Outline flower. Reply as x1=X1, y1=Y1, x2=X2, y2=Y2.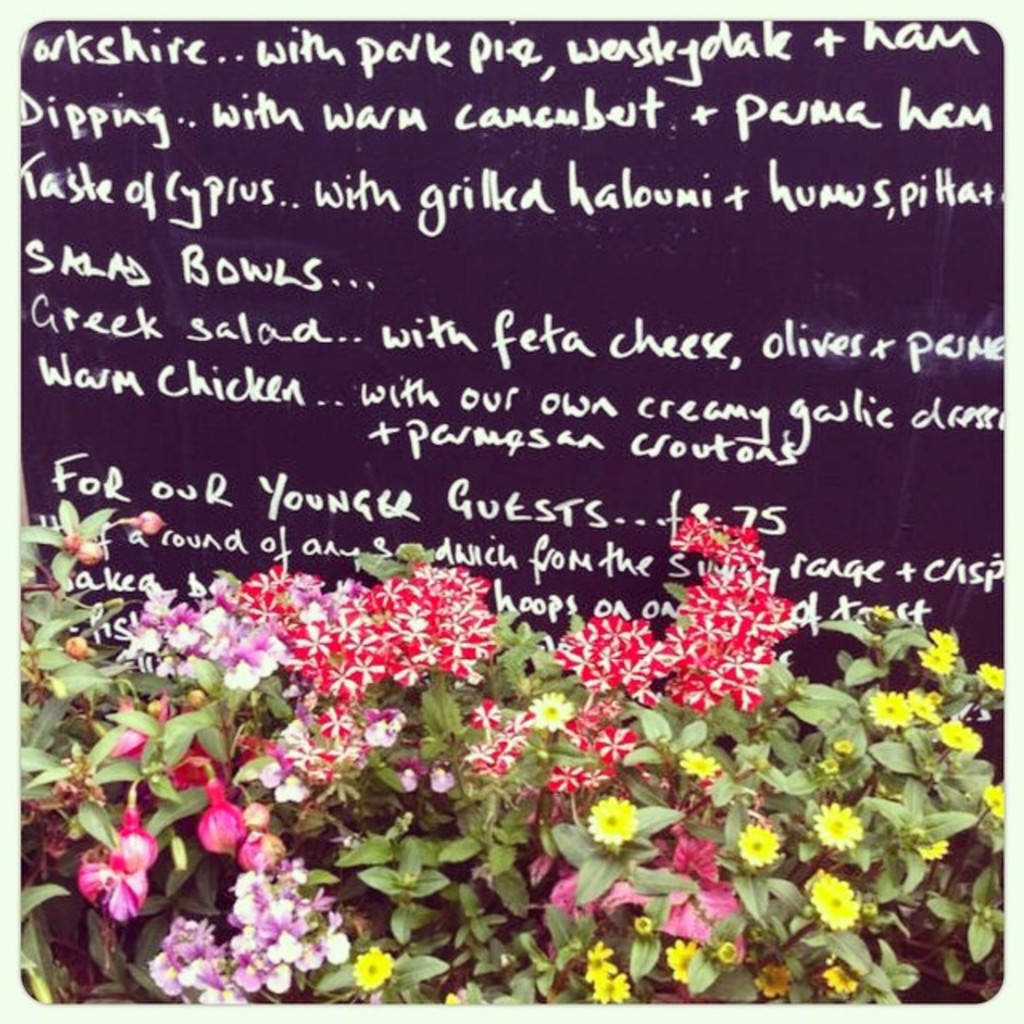
x1=928, y1=626, x2=962, y2=661.
